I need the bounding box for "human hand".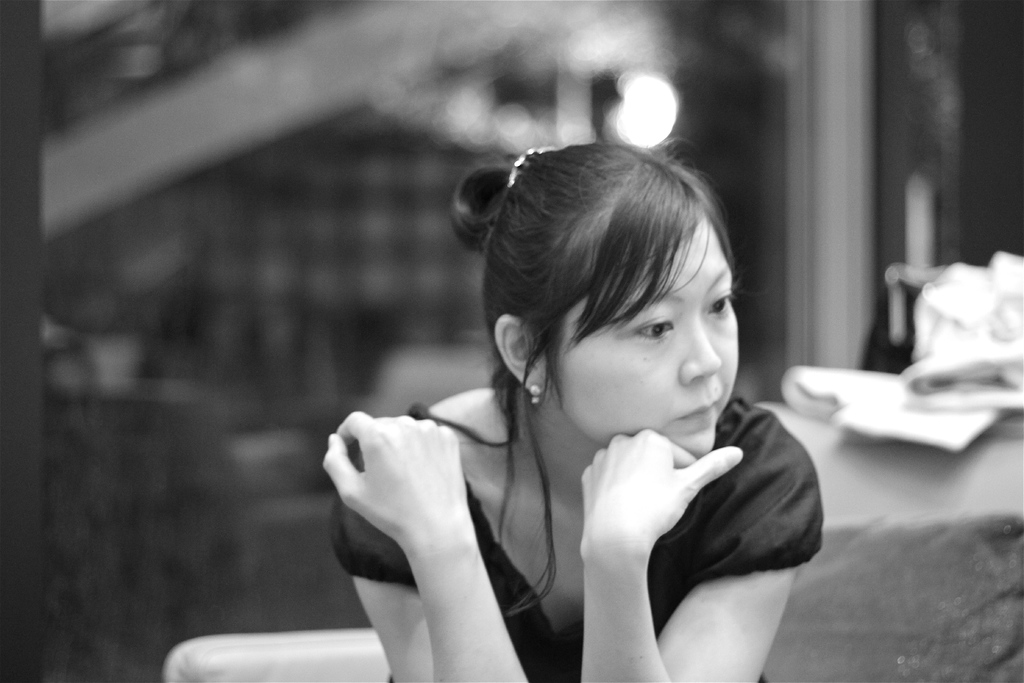
Here it is: x1=578 y1=425 x2=747 y2=558.
